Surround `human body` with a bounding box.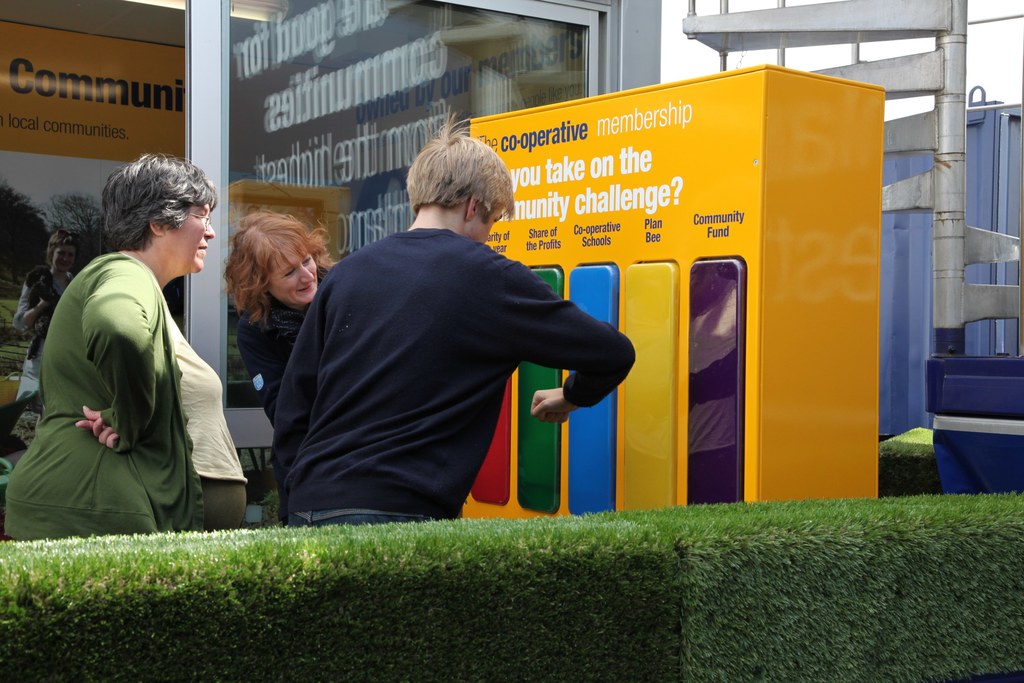
[left=285, top=129, right=619, bottom=527].
